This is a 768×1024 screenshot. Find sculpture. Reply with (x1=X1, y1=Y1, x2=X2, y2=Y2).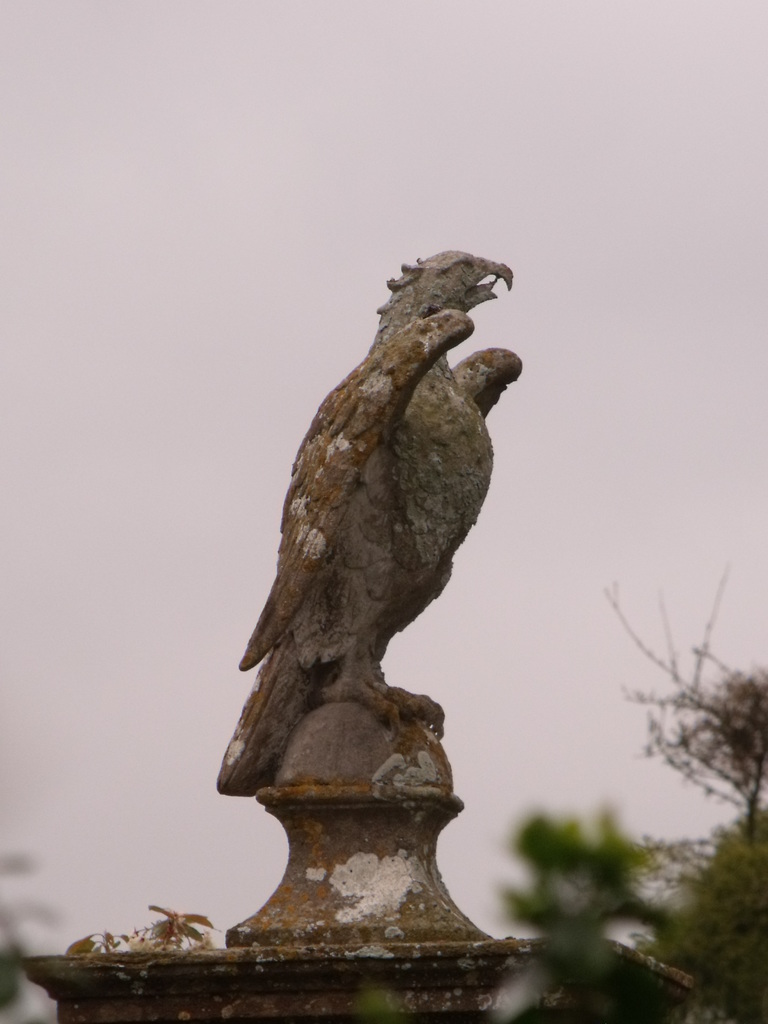
(x1=221, y1=245, x2=524, y2=796).
